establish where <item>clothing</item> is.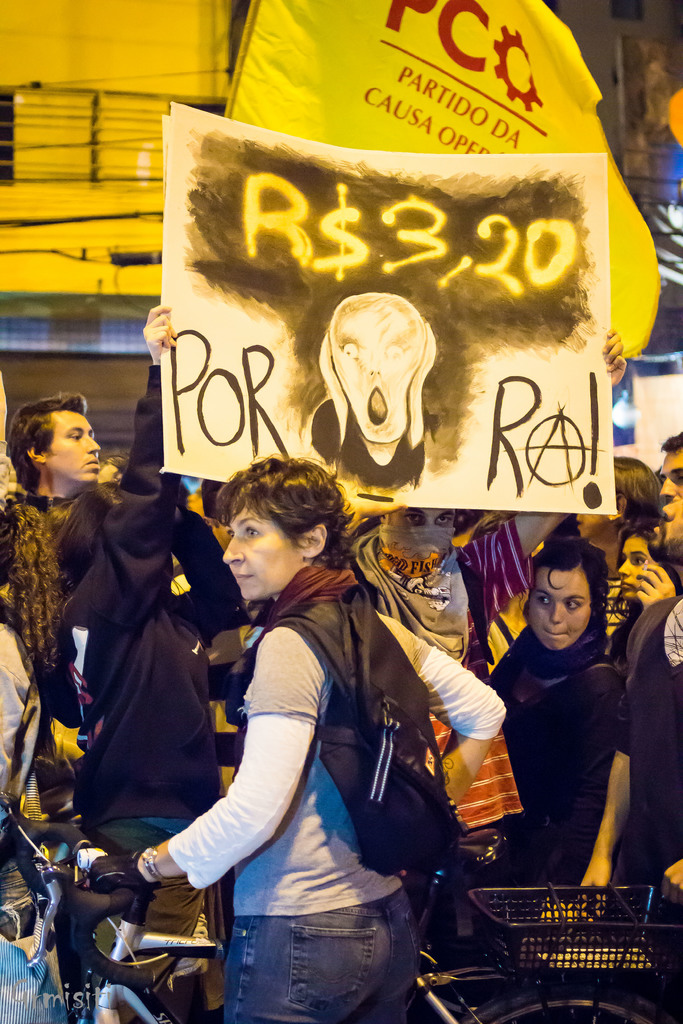
Established at rect(0, 491, 82, 822).
